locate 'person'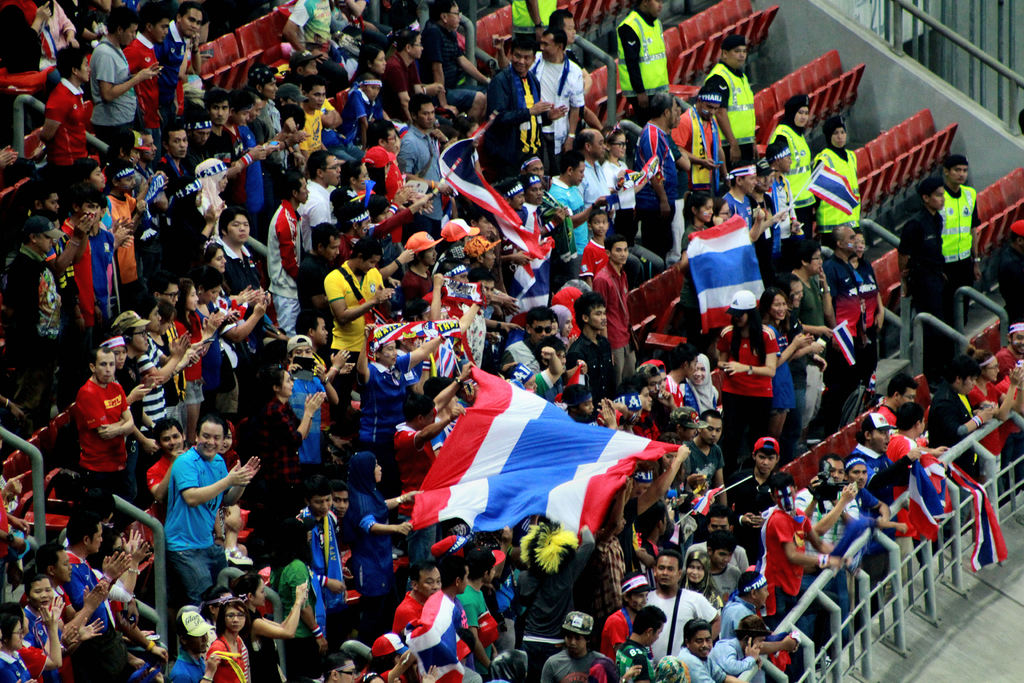
box=[207, 602, 241, 682]
